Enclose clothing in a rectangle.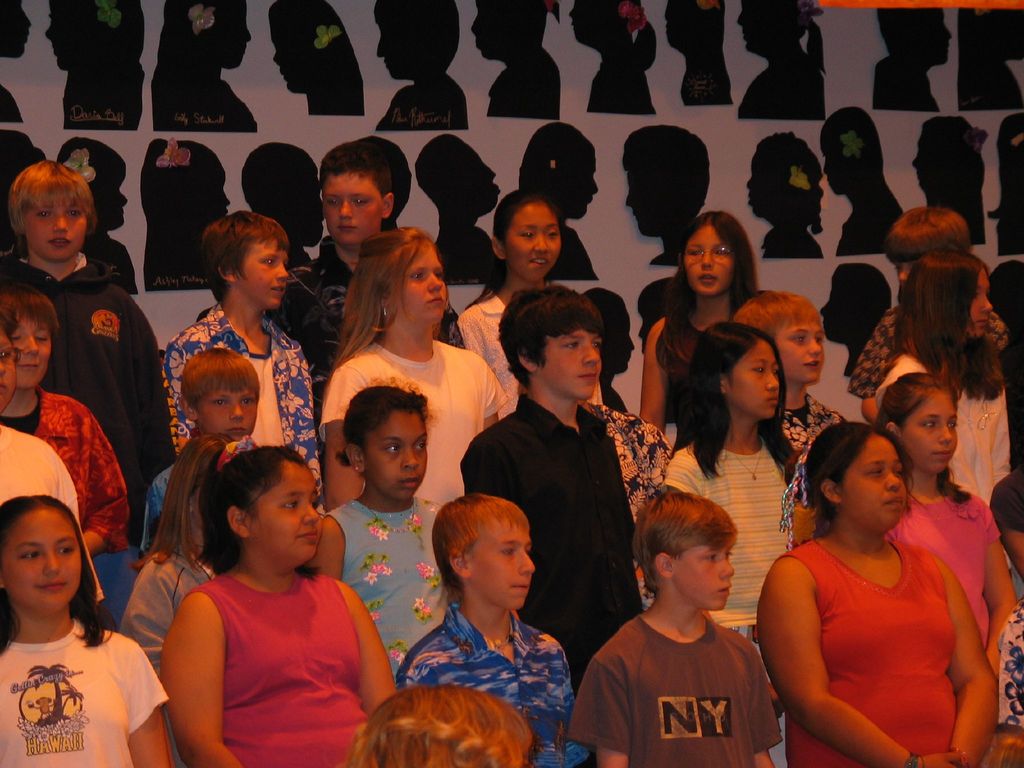
left=453, top=271, right=532, bottom=409.
